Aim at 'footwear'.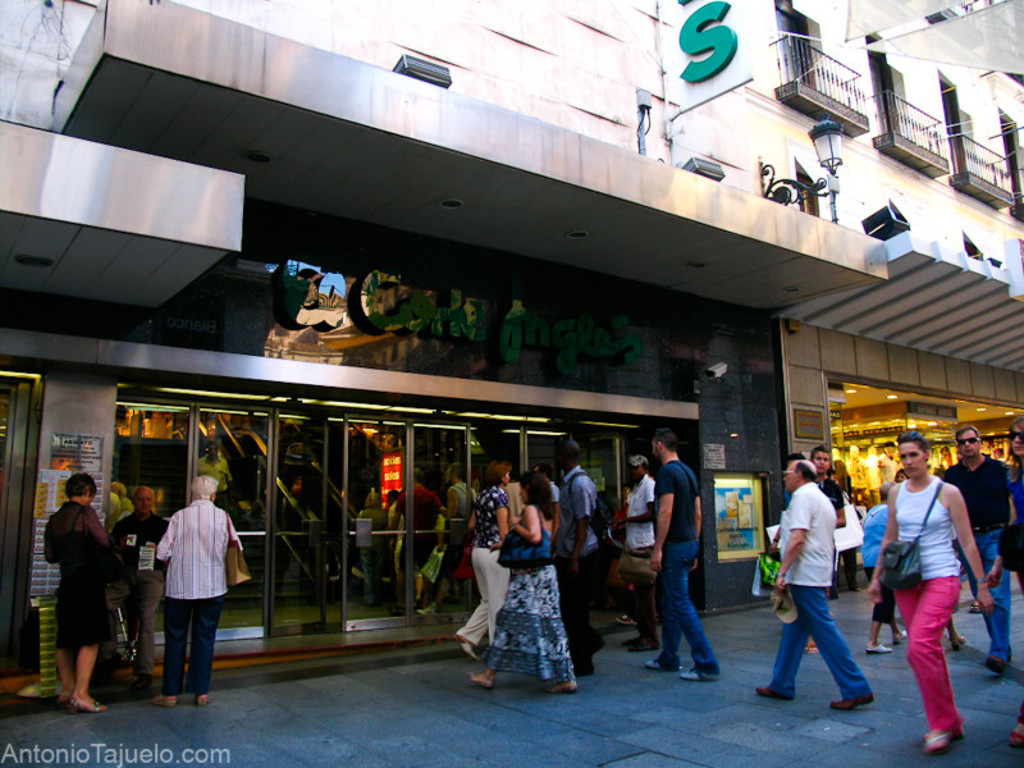
Aimed at 72,692,109,712.
